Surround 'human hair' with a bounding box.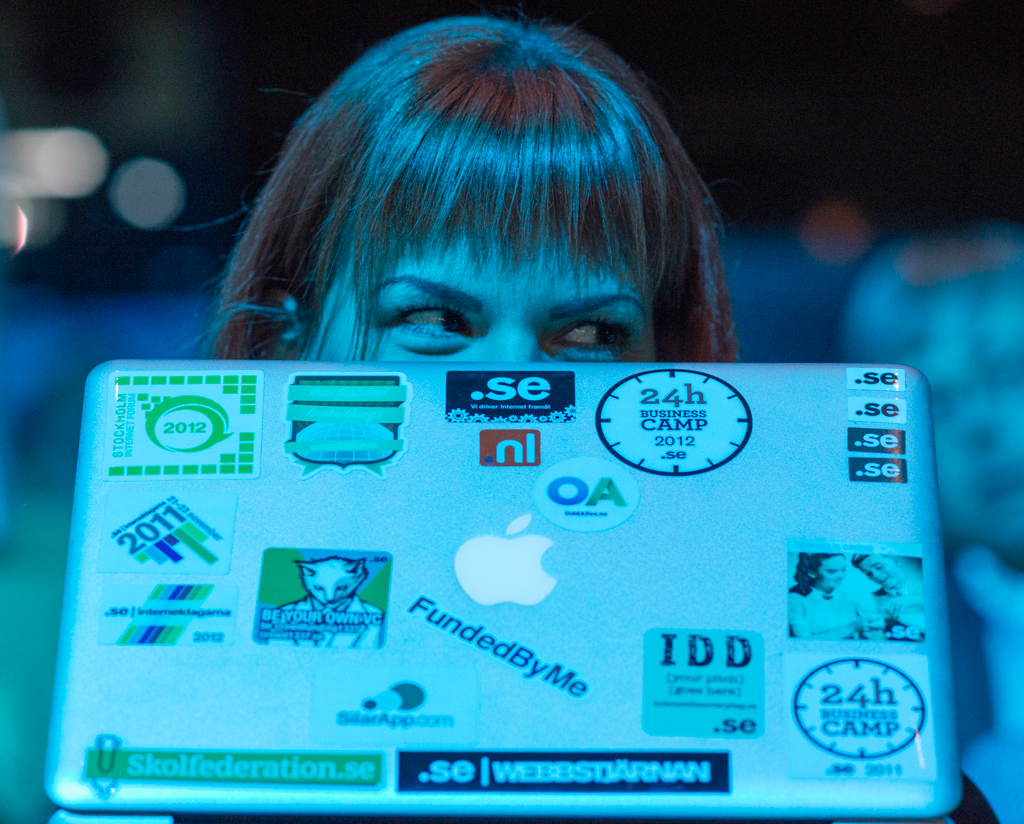
Rect(789, 549, 840, 601).
